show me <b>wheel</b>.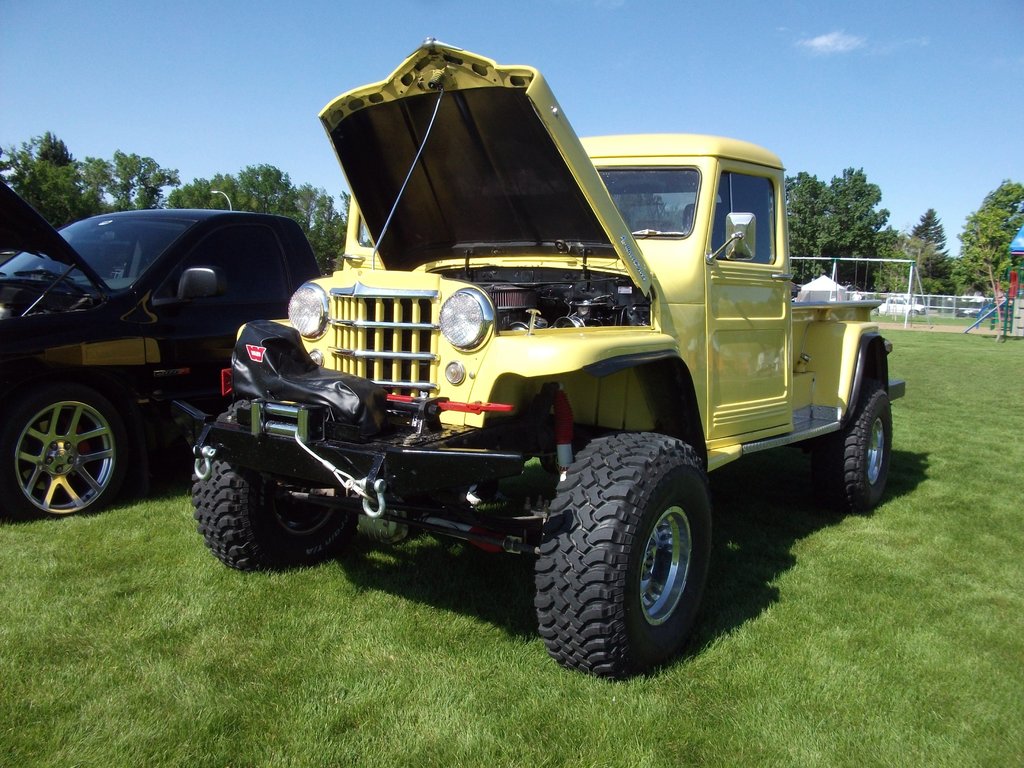
<b>wheel</b> is here: bbox(536, 433, 711, 680).
